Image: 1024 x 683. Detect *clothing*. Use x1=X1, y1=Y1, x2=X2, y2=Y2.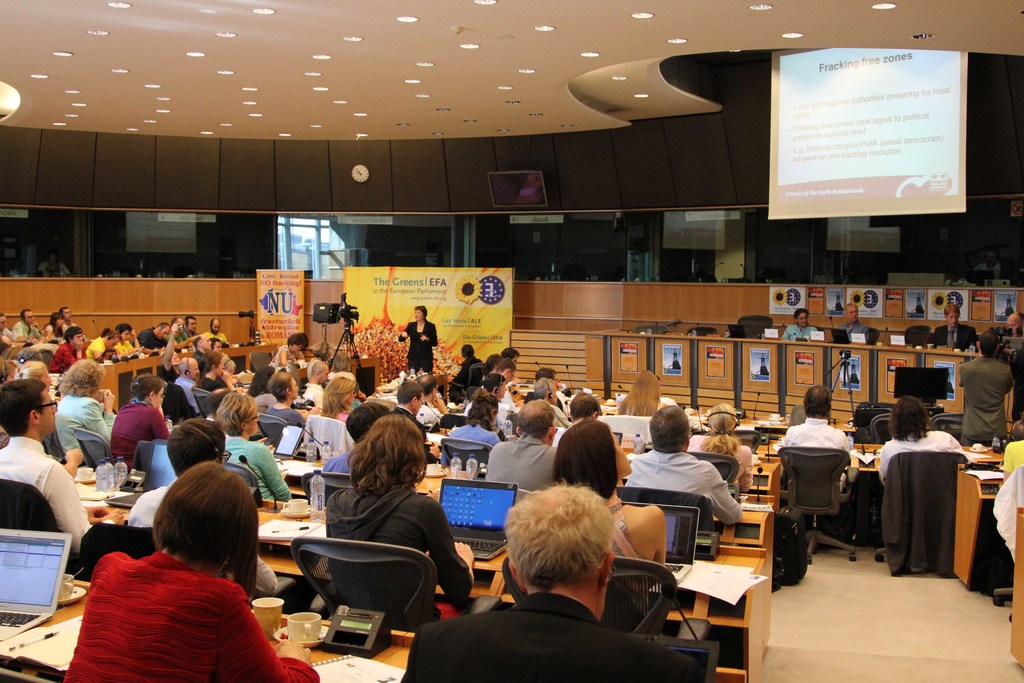
x1=552, y1=404, x2=575, y2=438.
